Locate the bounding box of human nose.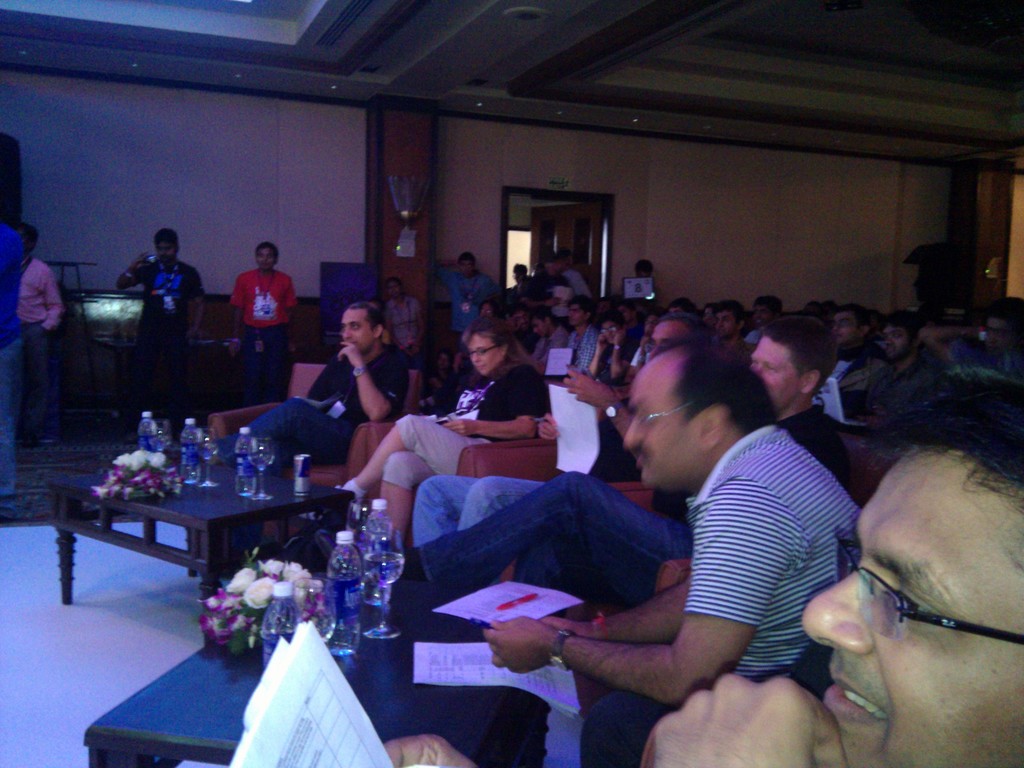
Bounding box: 622/420/635/449.
